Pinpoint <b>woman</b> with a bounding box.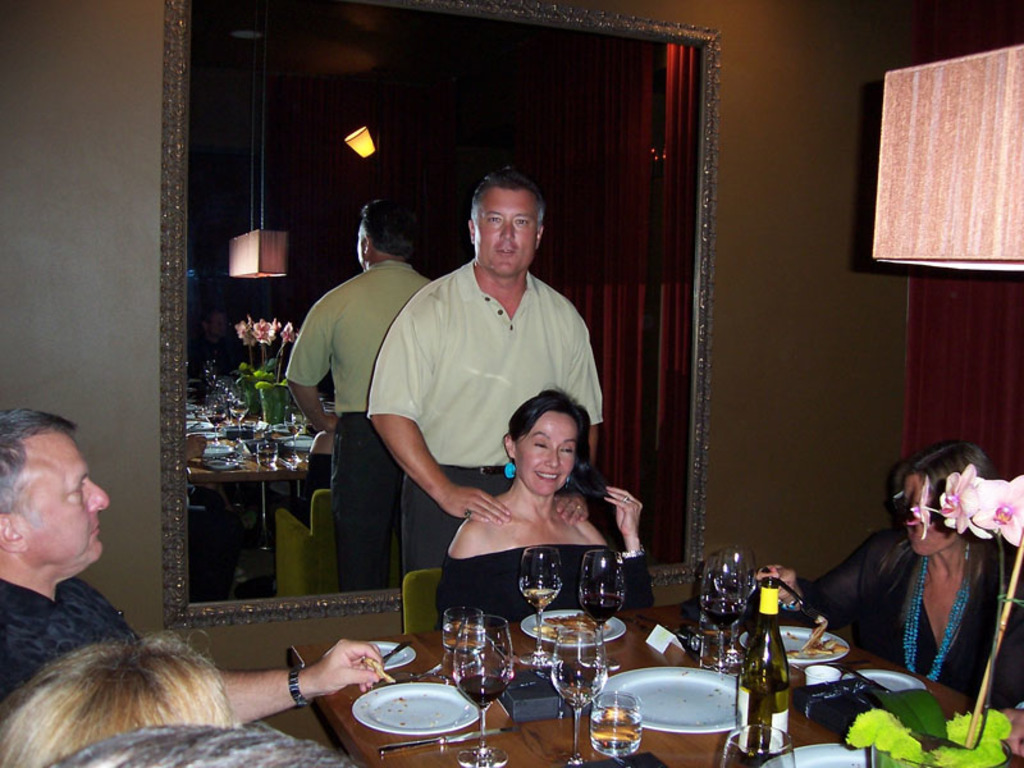
0 625 233 767.
